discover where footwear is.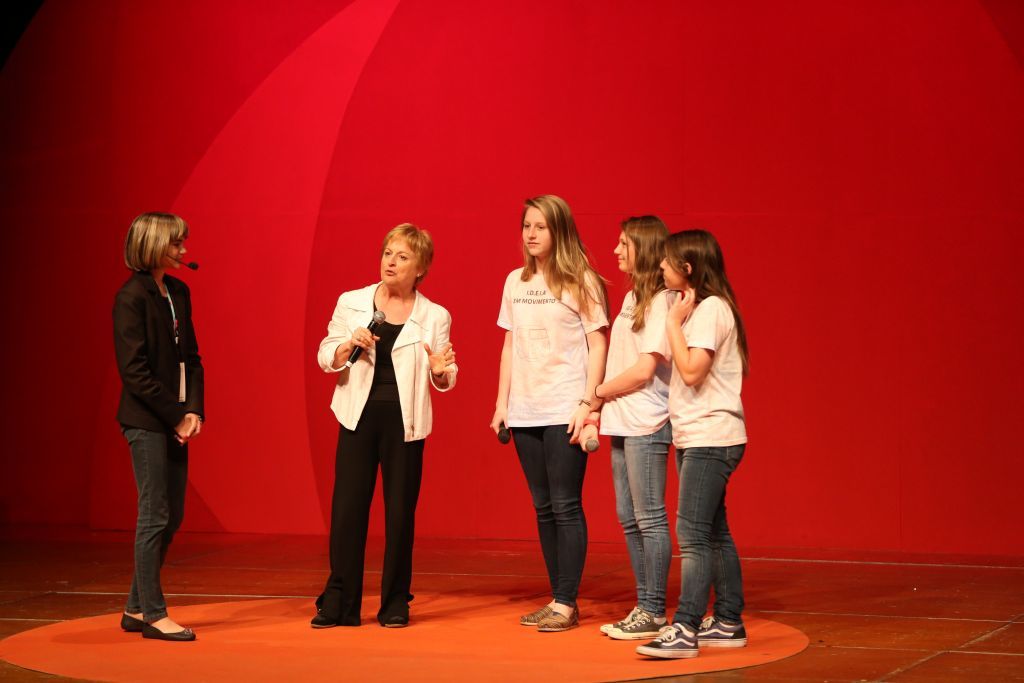
Discovered at x1=537, y1=610, x2=594, y2=634.
